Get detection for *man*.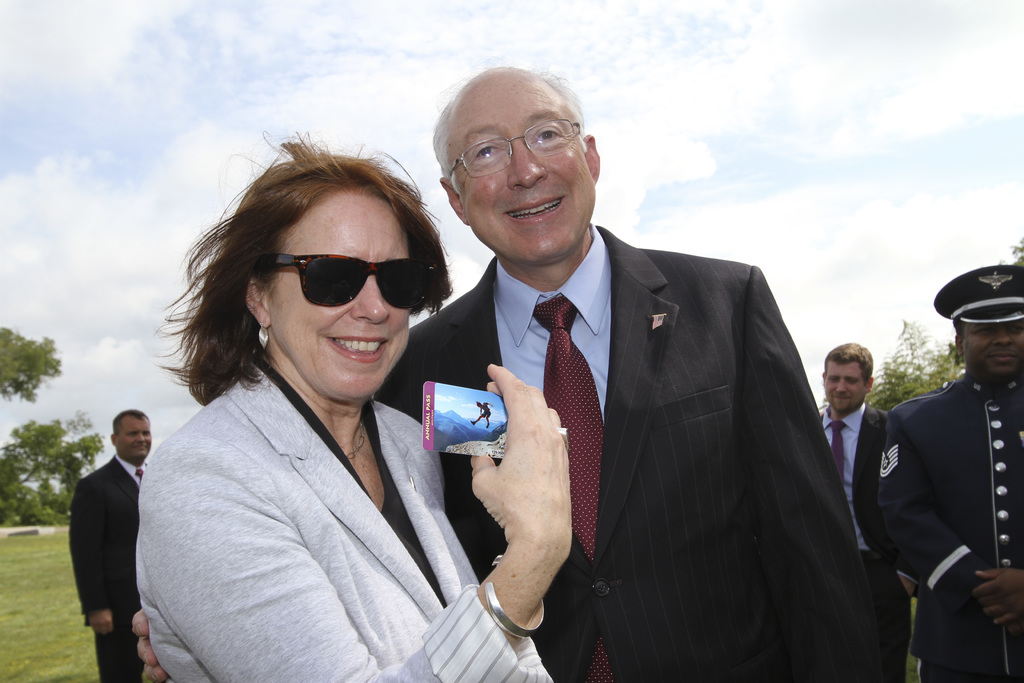
Detection: crop(68, 409, 152, 682).
